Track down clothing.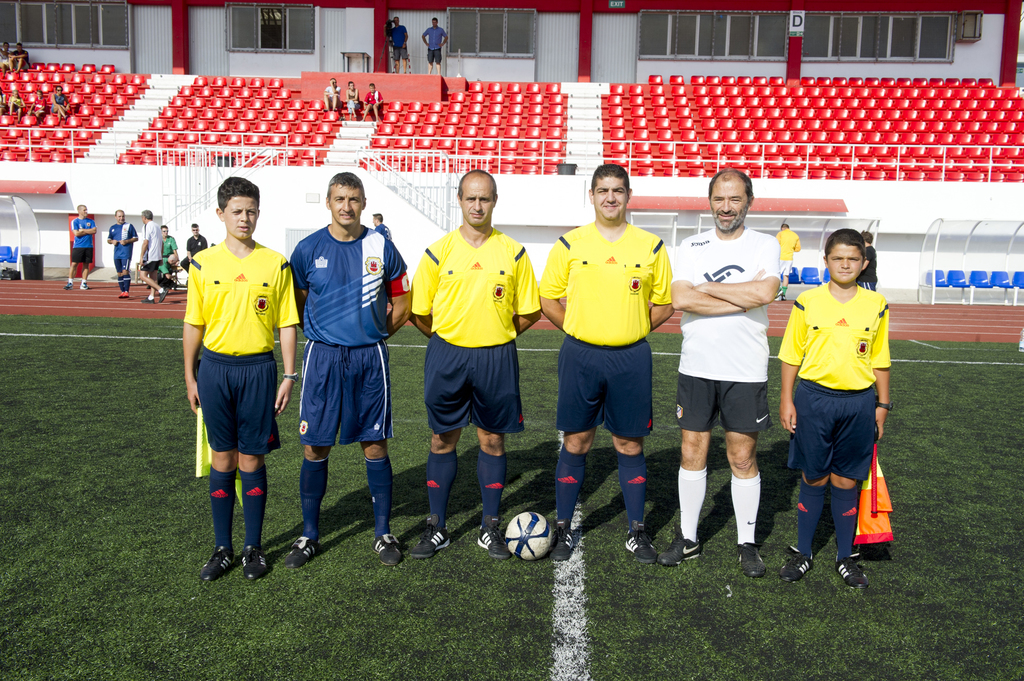
Tracked to region(106, 221, 139, 294).
